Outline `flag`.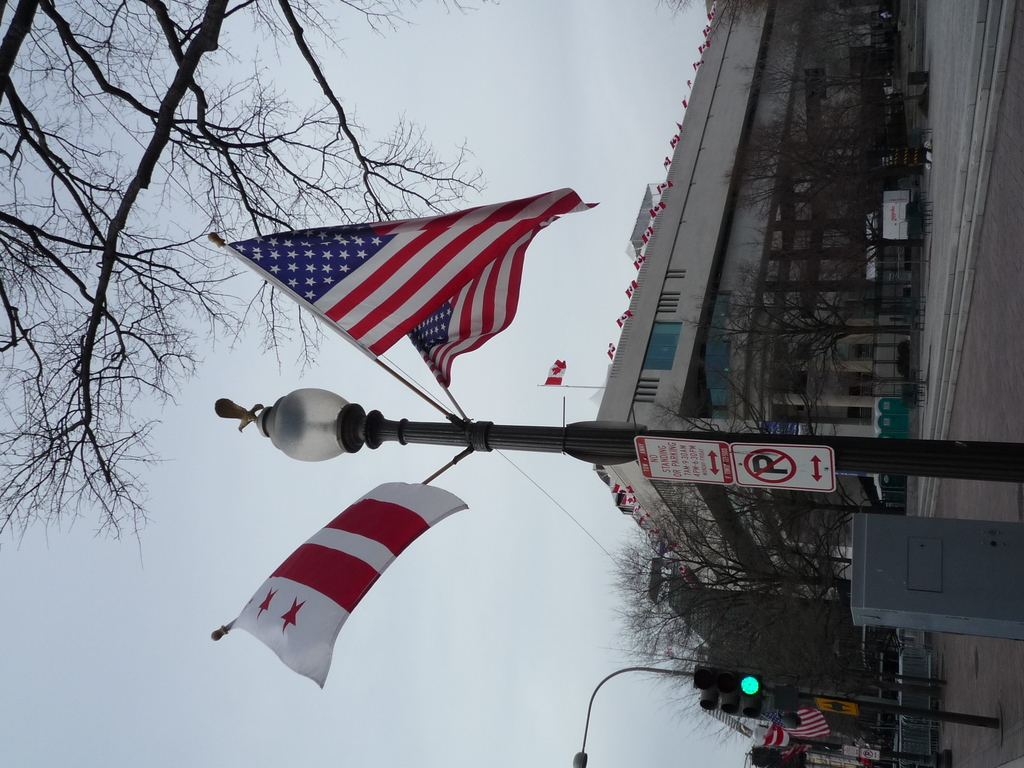
Outline: bbox=(671, 130, 678, 148).
